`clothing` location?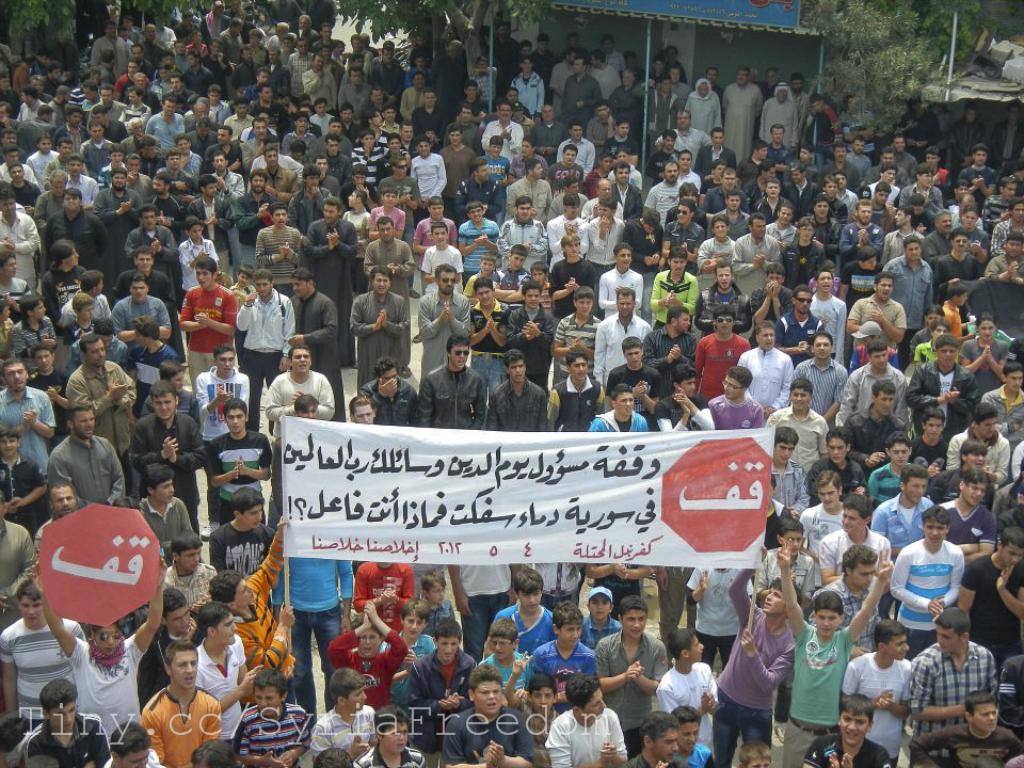
x1=735 y1=231 x2=781 y2=273
